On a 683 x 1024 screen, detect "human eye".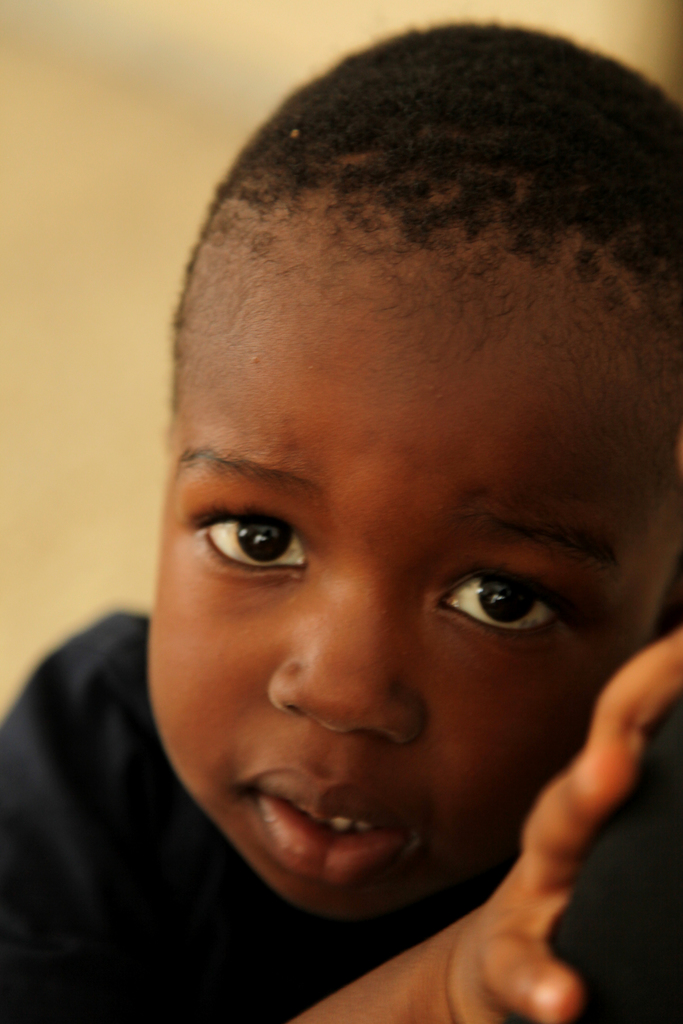
bbox=[189, 500, 318, 578].
